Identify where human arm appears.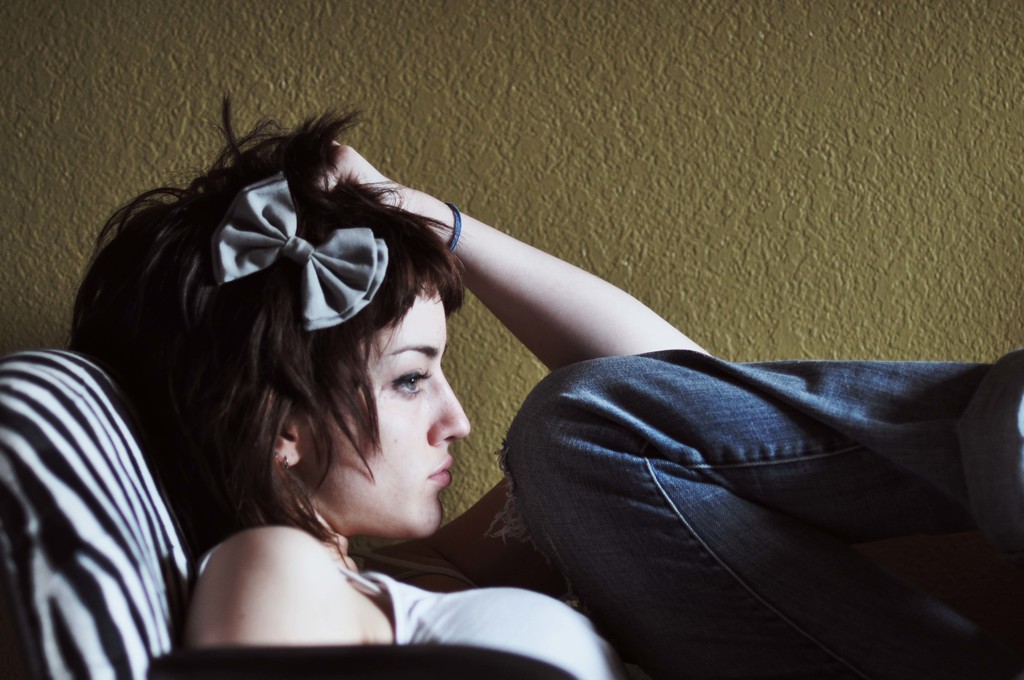
Appears at [x1=314, y1=133, x2=716, y2=592].
